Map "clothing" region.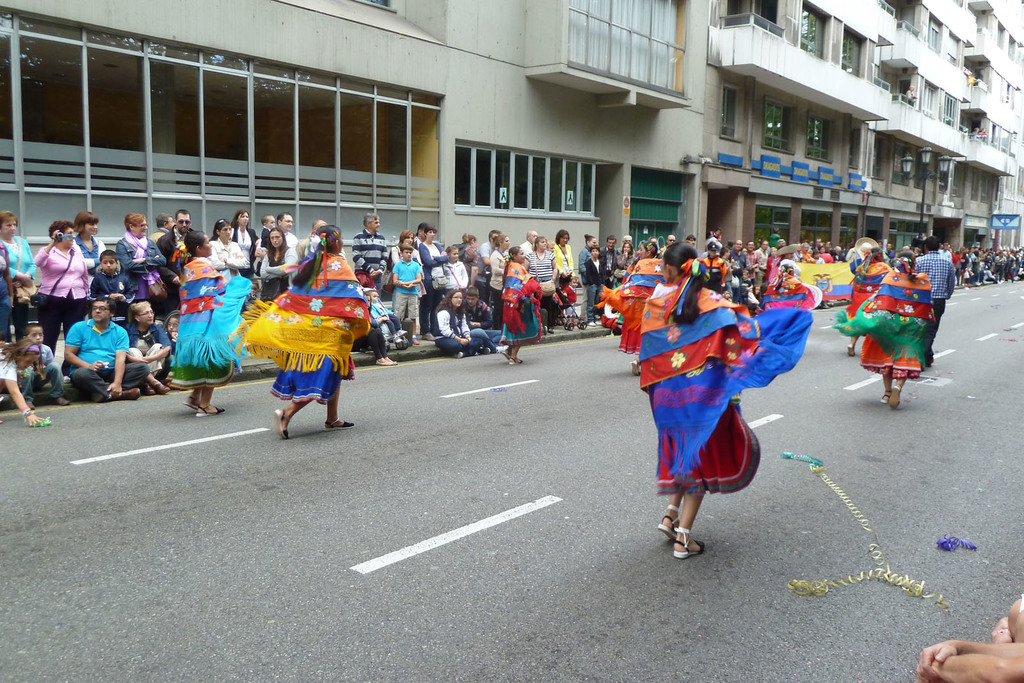
Mapped to region(557, 242, 574, 281).
